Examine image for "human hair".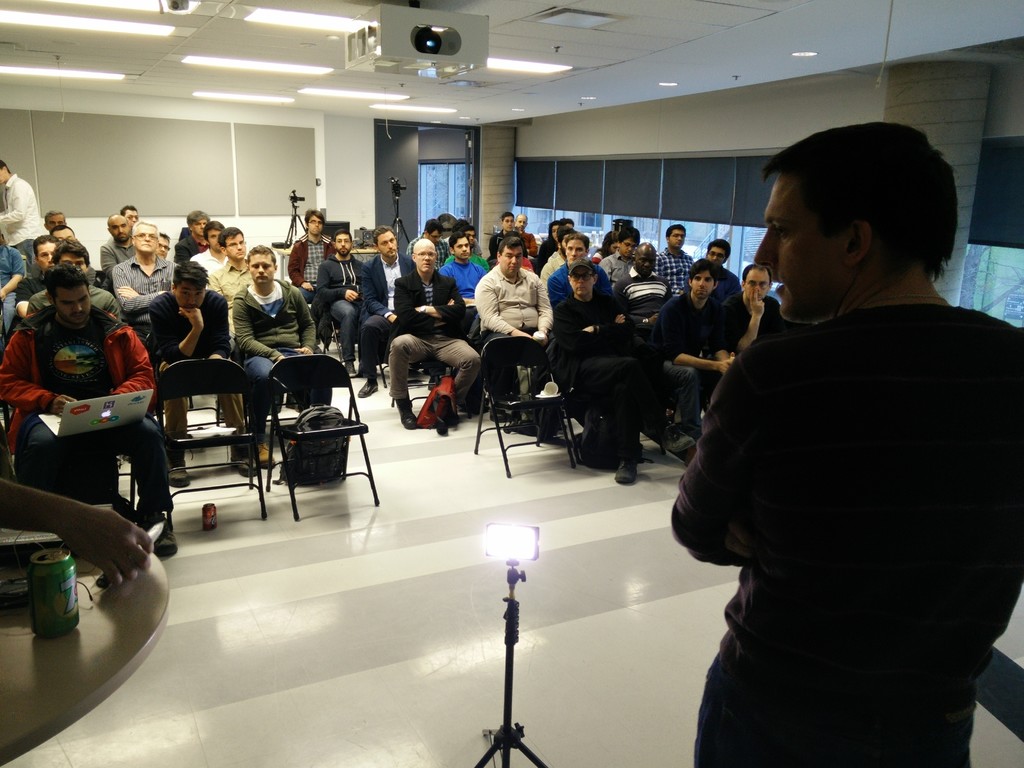
Examination result: bbox(600, 230, 614, 257).
